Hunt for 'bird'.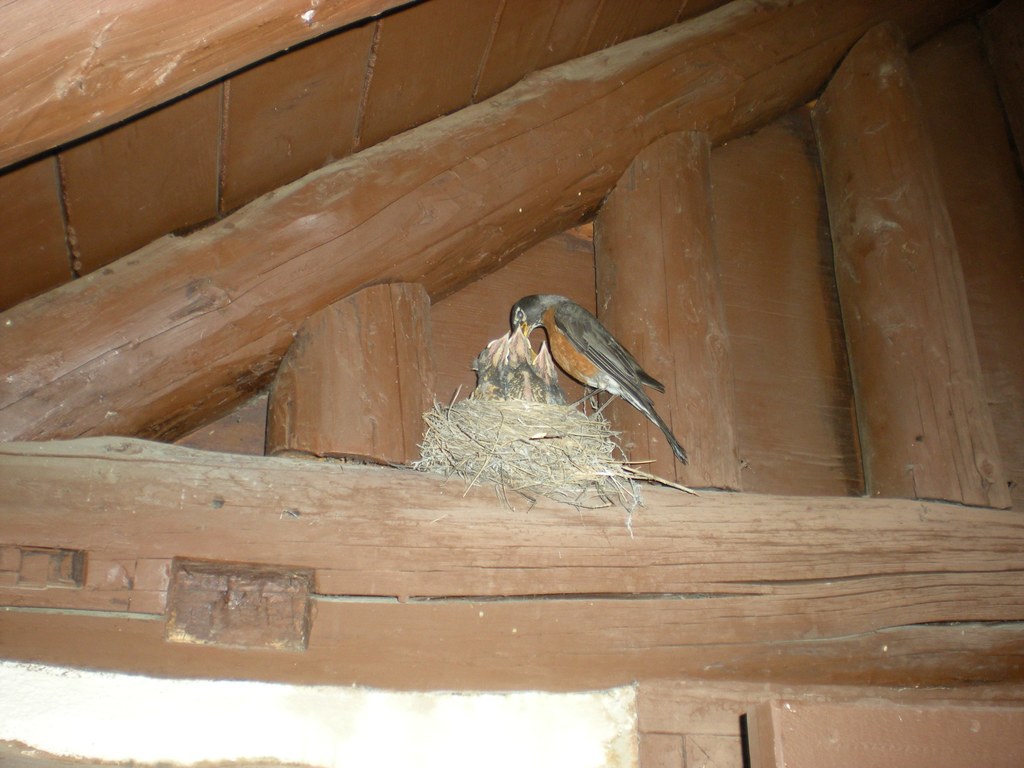
Hunted down at x1=488 y1=287 x2=671 y2=446.
